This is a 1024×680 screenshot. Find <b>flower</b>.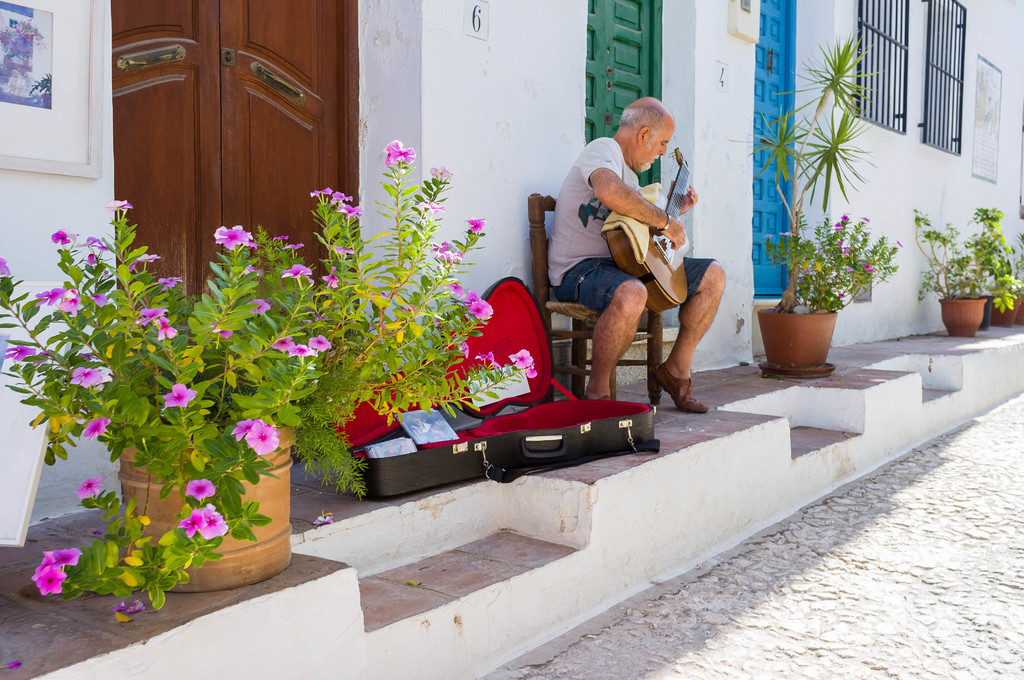
Bounding box: {"x1": 333, "y1": 191, "x2": 362, "y2": 226}.
